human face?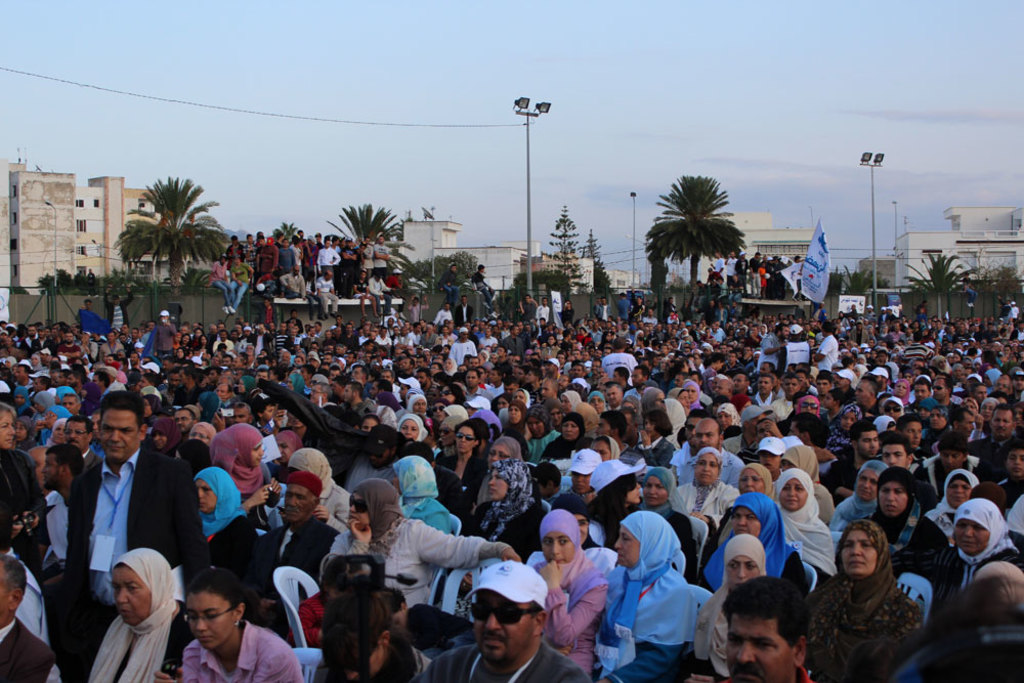
{"left": 286, "top": 486, "right": 309, "bottom": 522}
